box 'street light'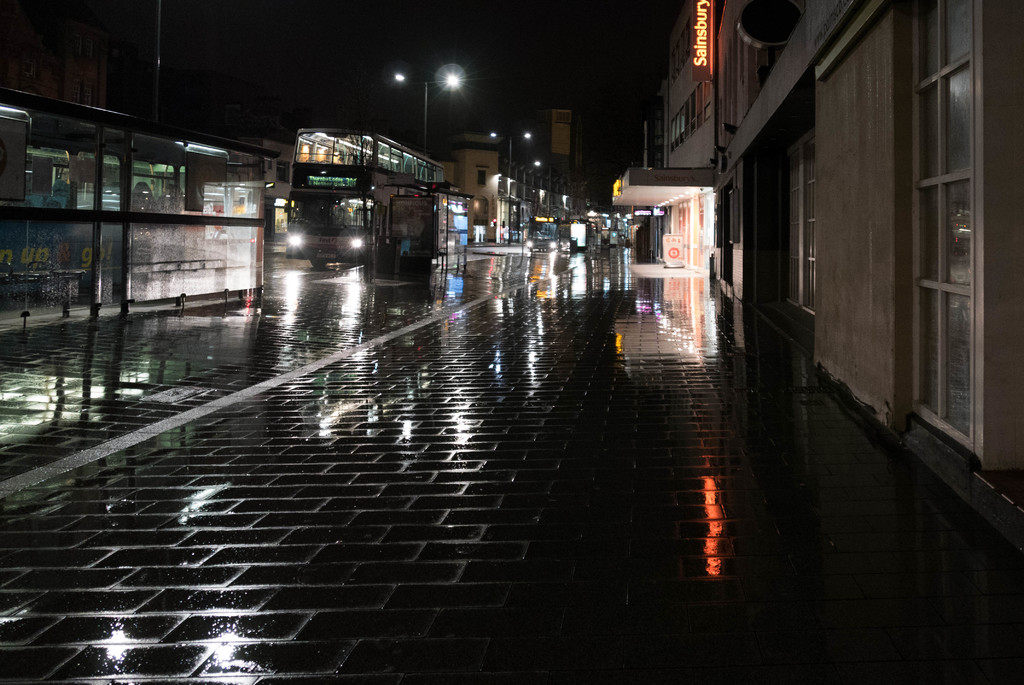
492,129,530,184
